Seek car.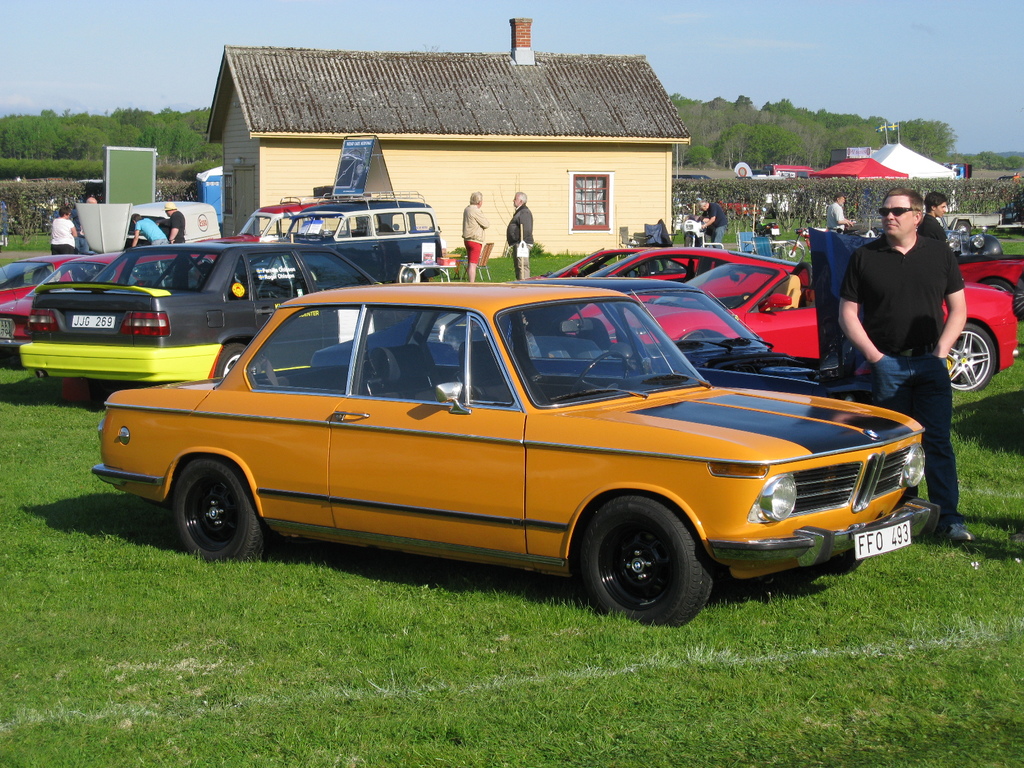
{"x1": 20, "y1": 239, "x2": 374, "y2": 404}.
